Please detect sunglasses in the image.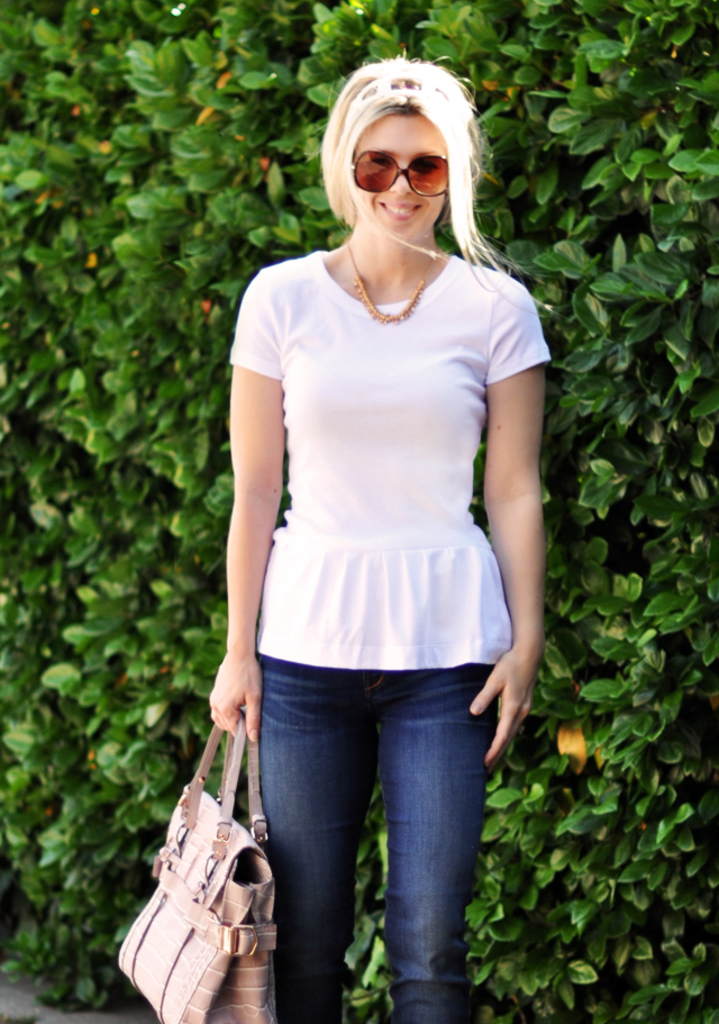
348/148/449/198.
